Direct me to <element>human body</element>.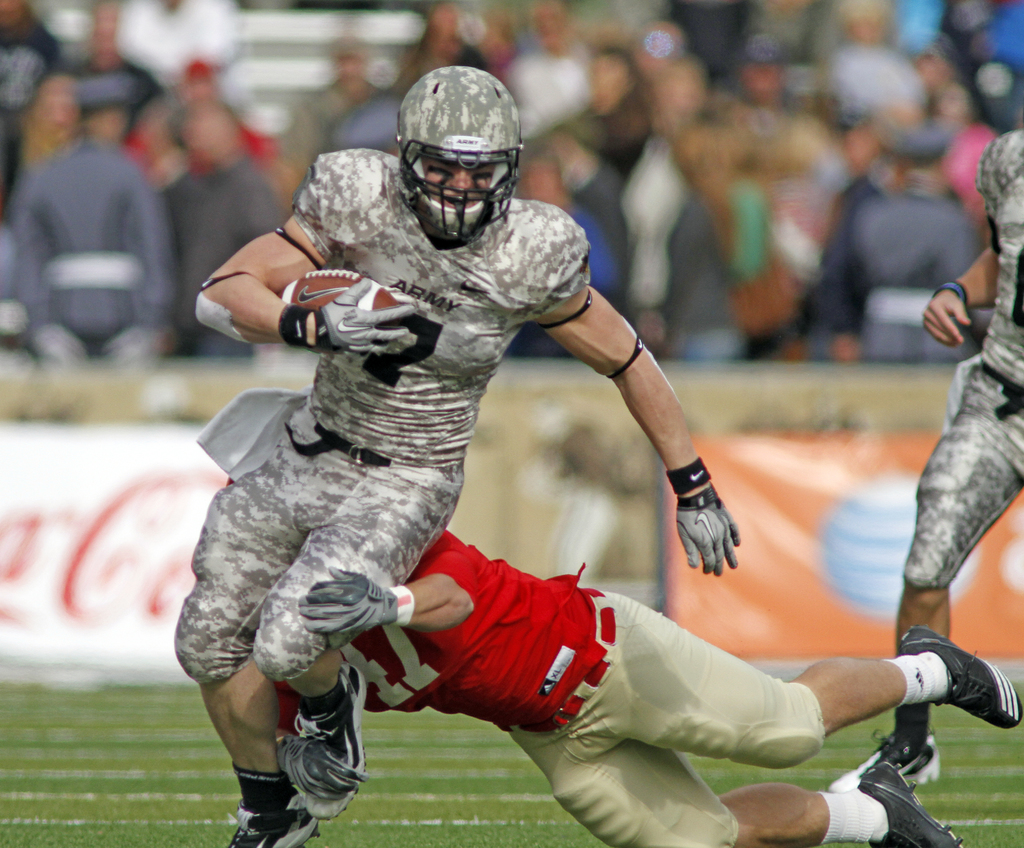
Direction: (left=828, top=135, right=1023, bottom=791).
